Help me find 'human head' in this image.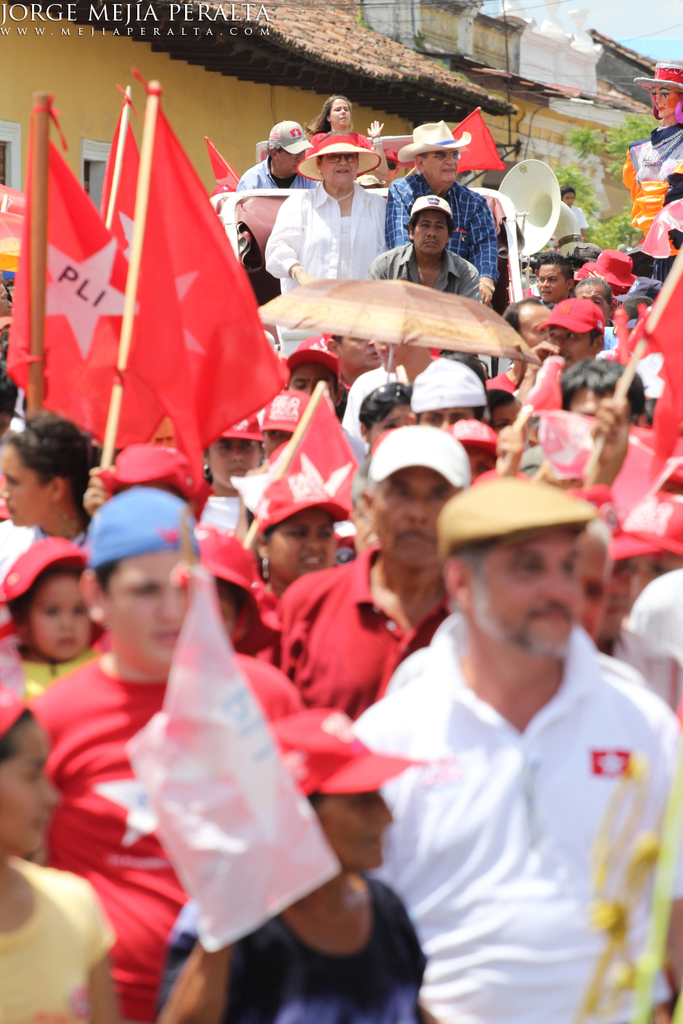
Found it: [647, 59, 682, 119].
